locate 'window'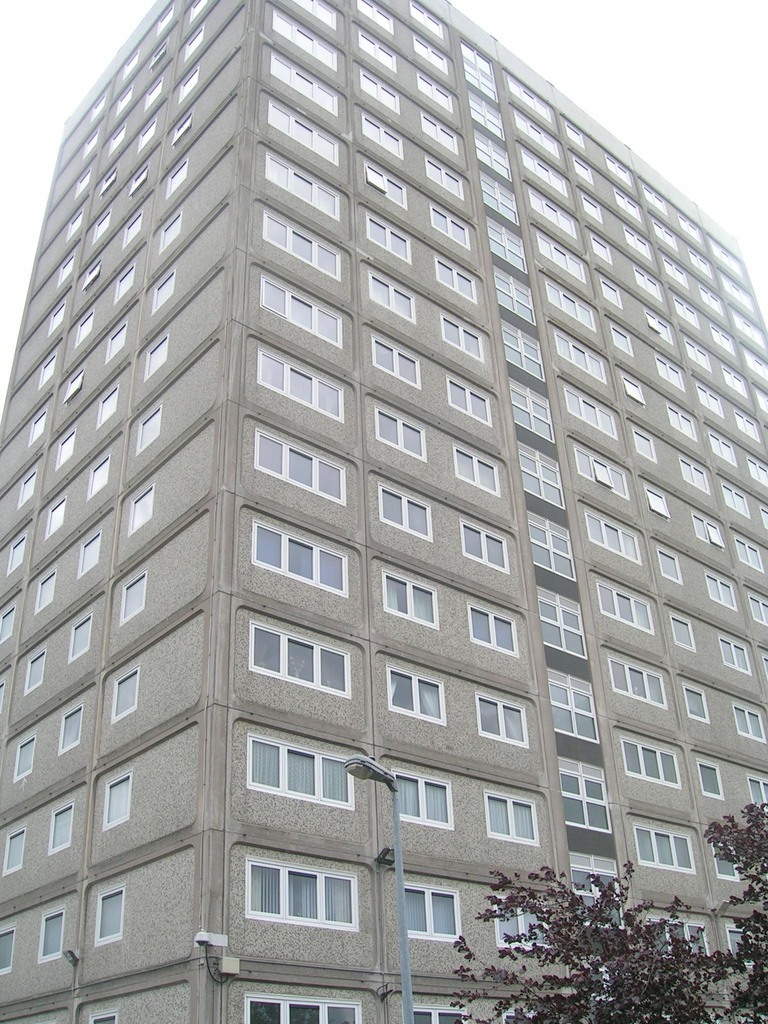
box=[372, 476, 431, 538]
